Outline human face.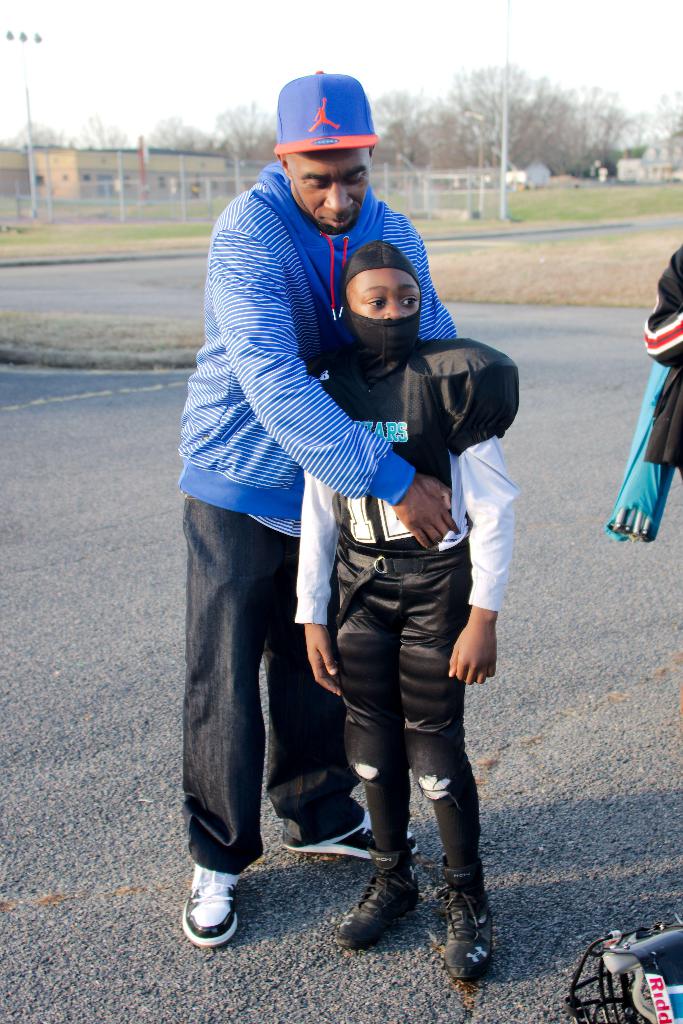
Outline: 292,150,367,236.
